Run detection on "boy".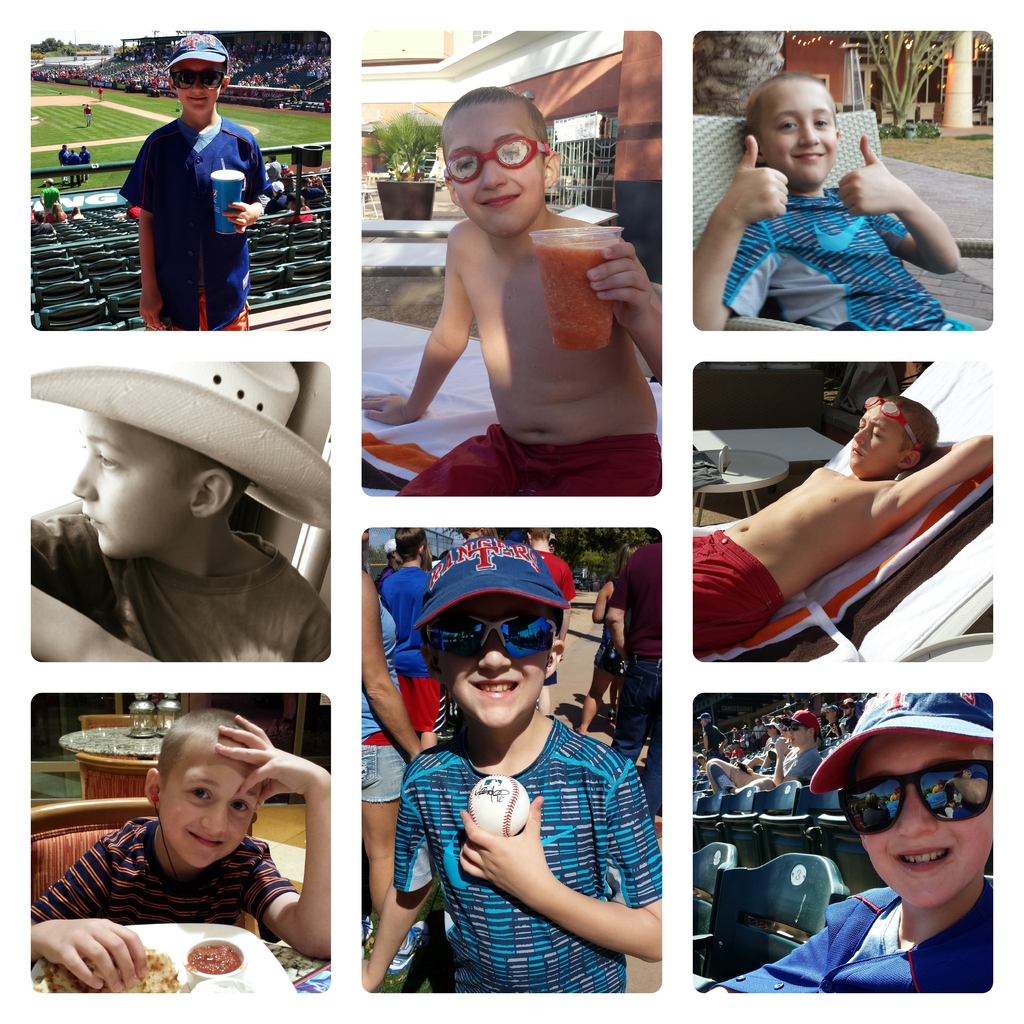
Result: rect(378, 555, 692, 993).
